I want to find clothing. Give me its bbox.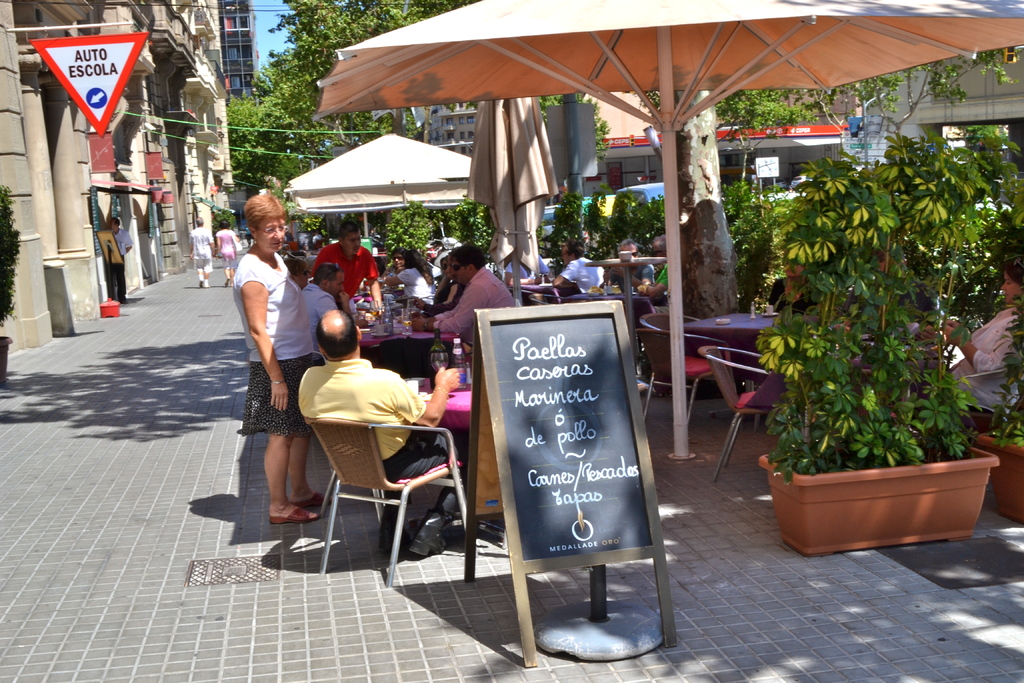
<region>286, 333, 467, 557</region>.
